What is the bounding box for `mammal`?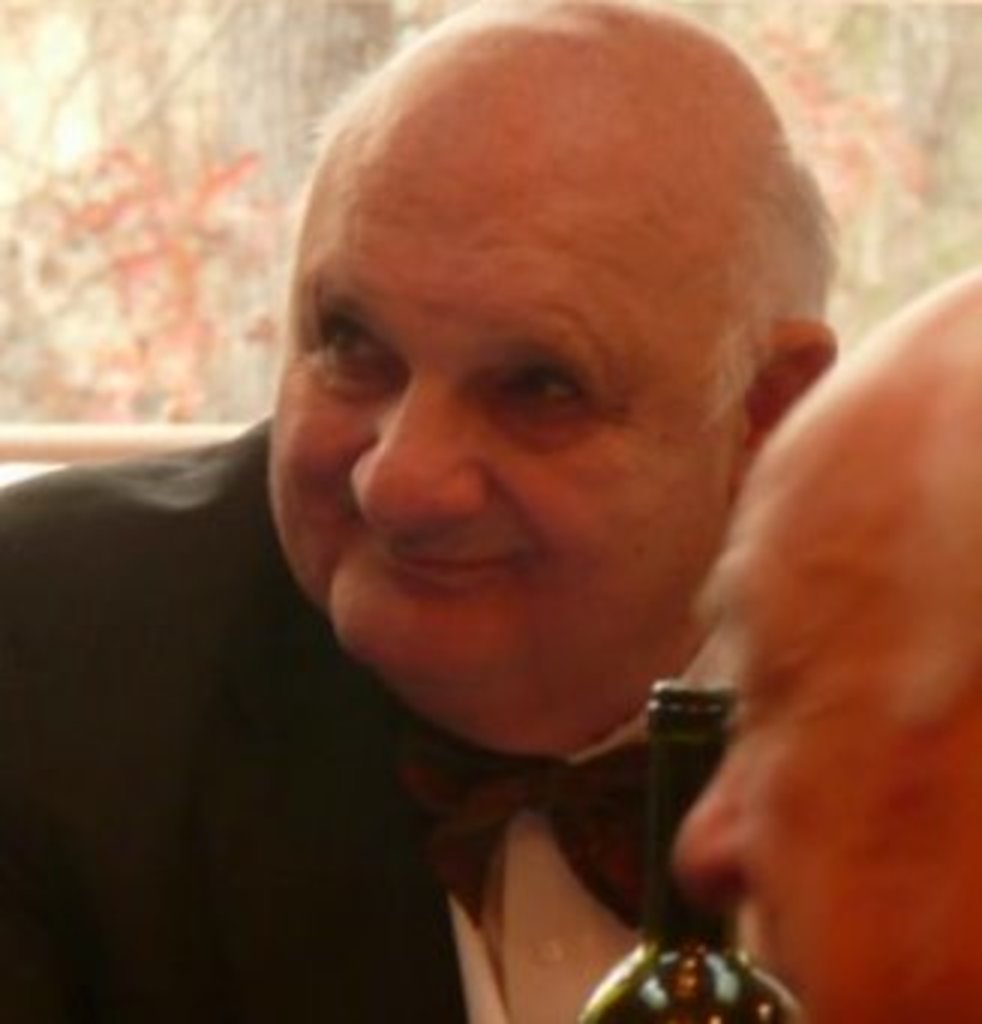
bbox(0, 0, 835, 1021).
